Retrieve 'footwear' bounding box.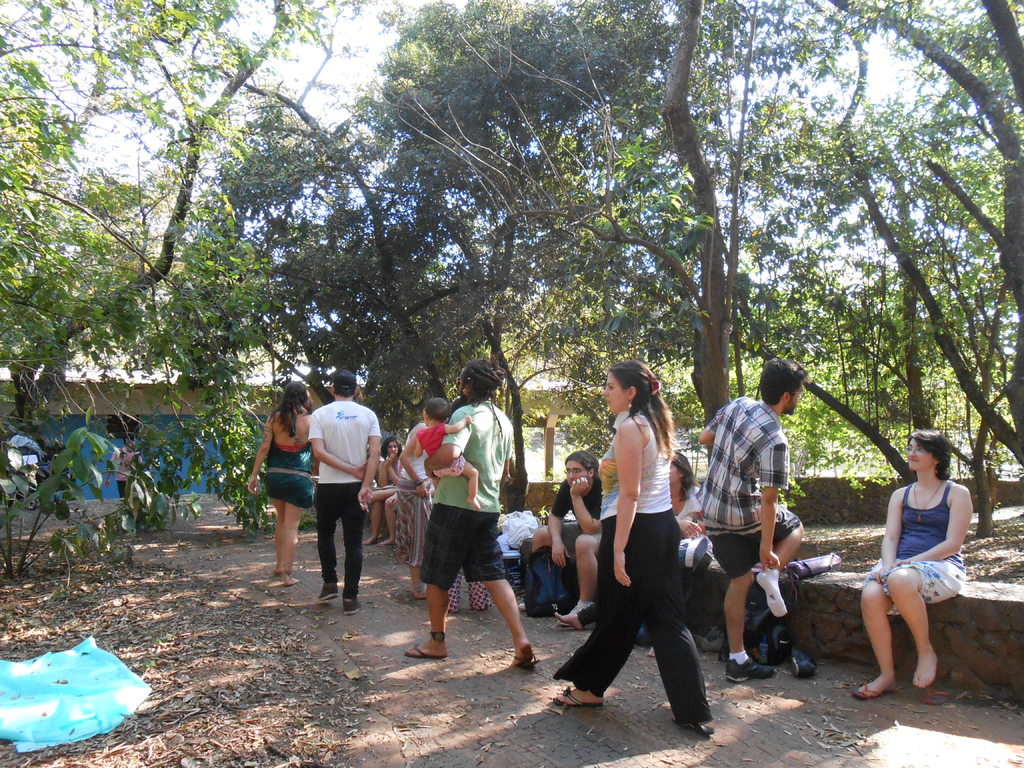
Bounding box: l=318, t=581, r=339, b=601.
